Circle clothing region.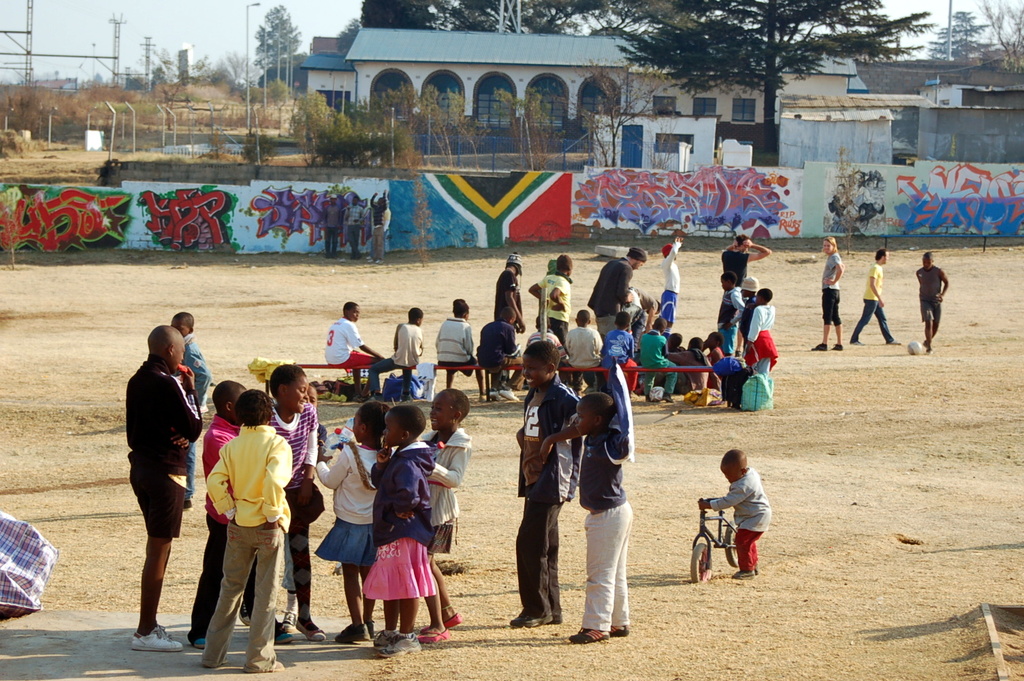
Region: bbox=[714, 464, 773, 573].
